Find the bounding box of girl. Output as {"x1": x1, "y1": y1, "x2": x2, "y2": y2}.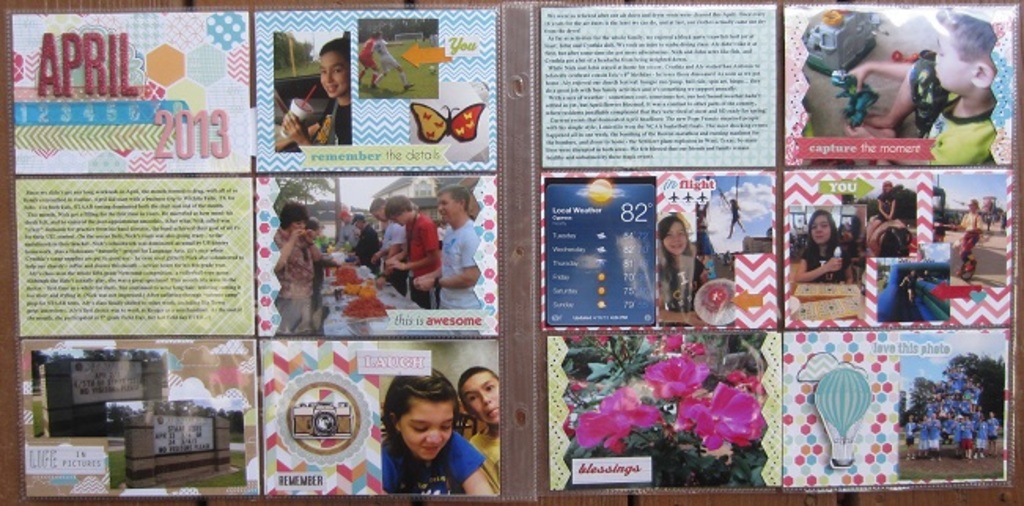
{"x1": 382, "y1": 369, "x2": 499, "y2": 497}.
